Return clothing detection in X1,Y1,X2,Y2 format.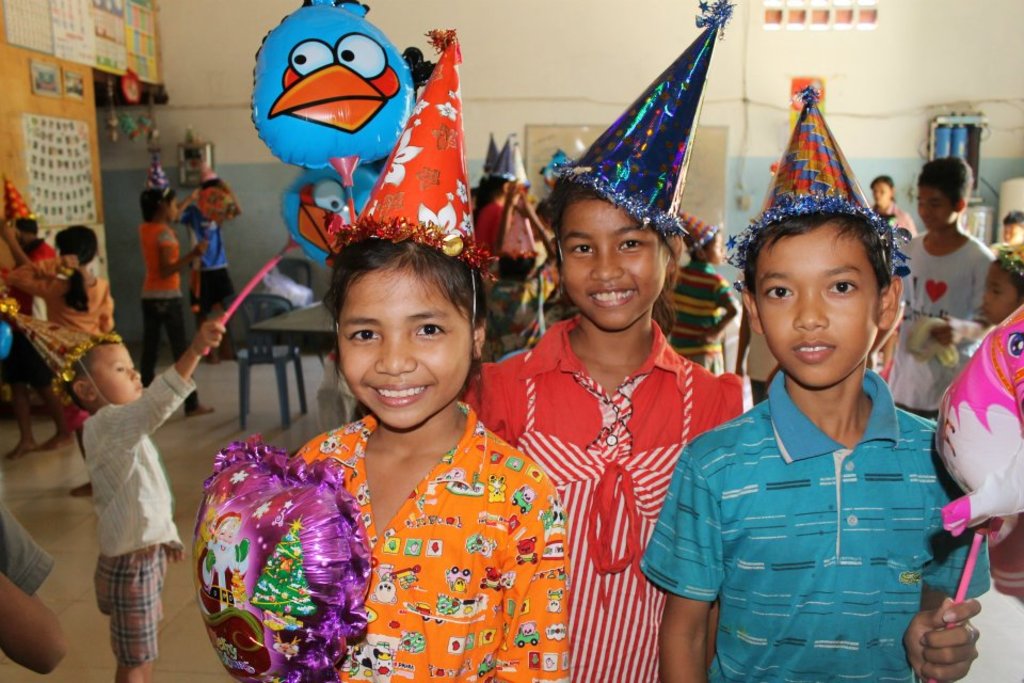
4,254,111,342.
